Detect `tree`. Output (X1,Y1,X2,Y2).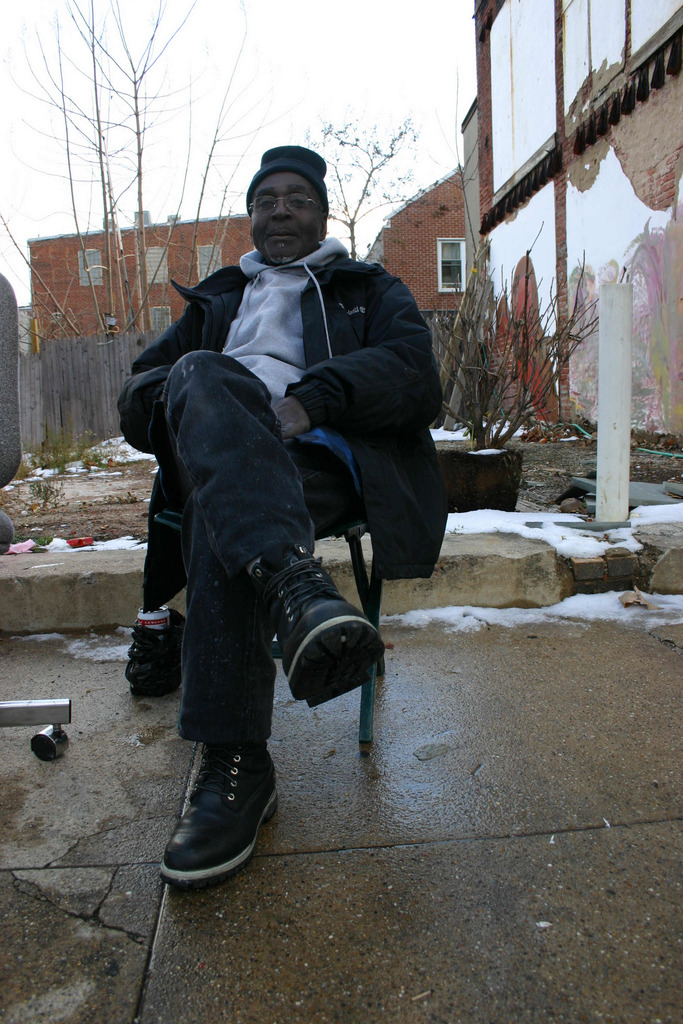
(311,111,461,267).
